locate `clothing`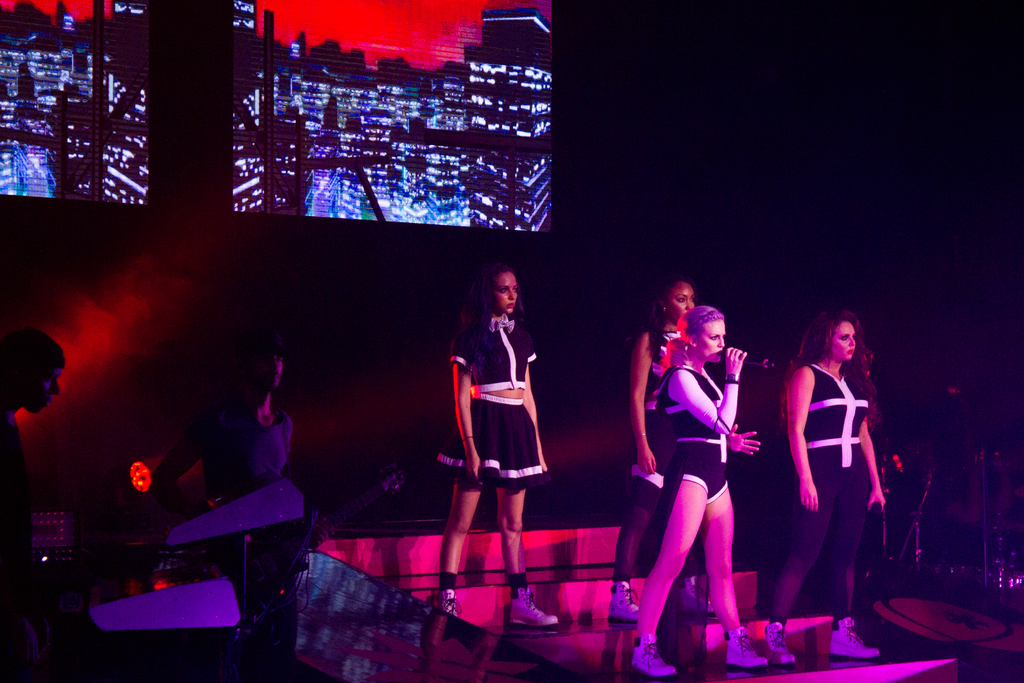
644:320:678:435
